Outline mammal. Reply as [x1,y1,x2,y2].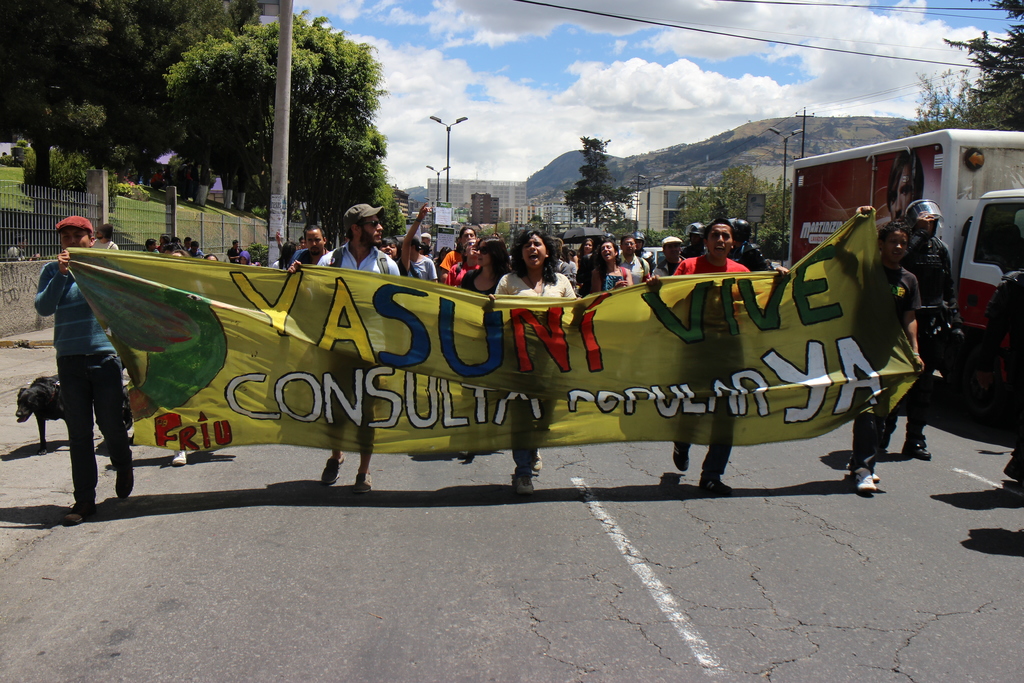
[883,197,963,460].
